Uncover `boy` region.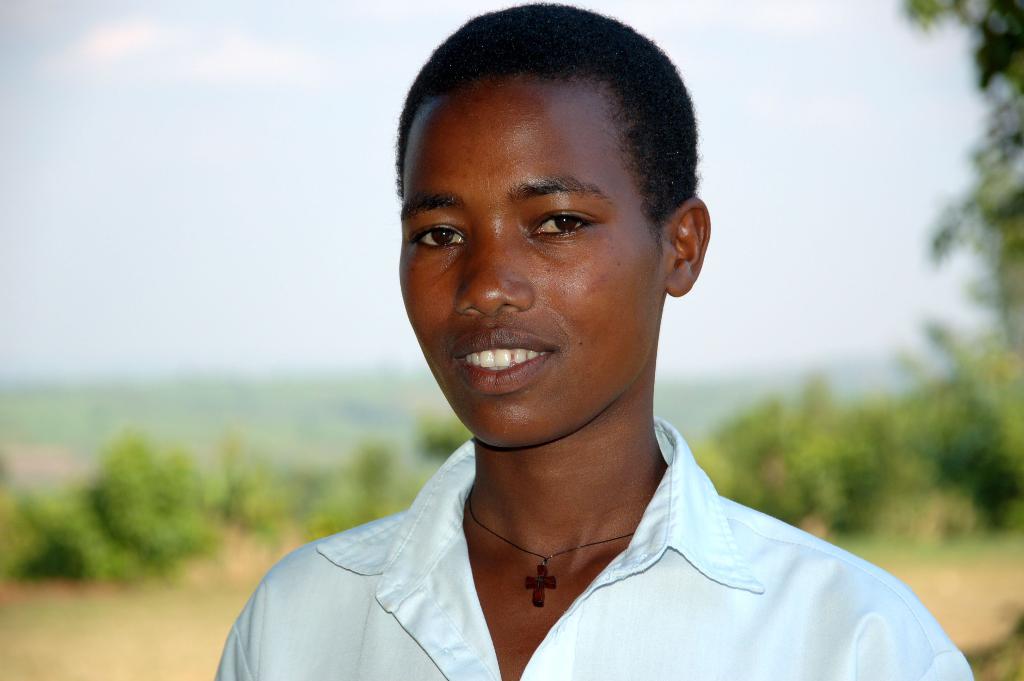
Uncovered: left=232, top=13, right=886, bottom=661.
